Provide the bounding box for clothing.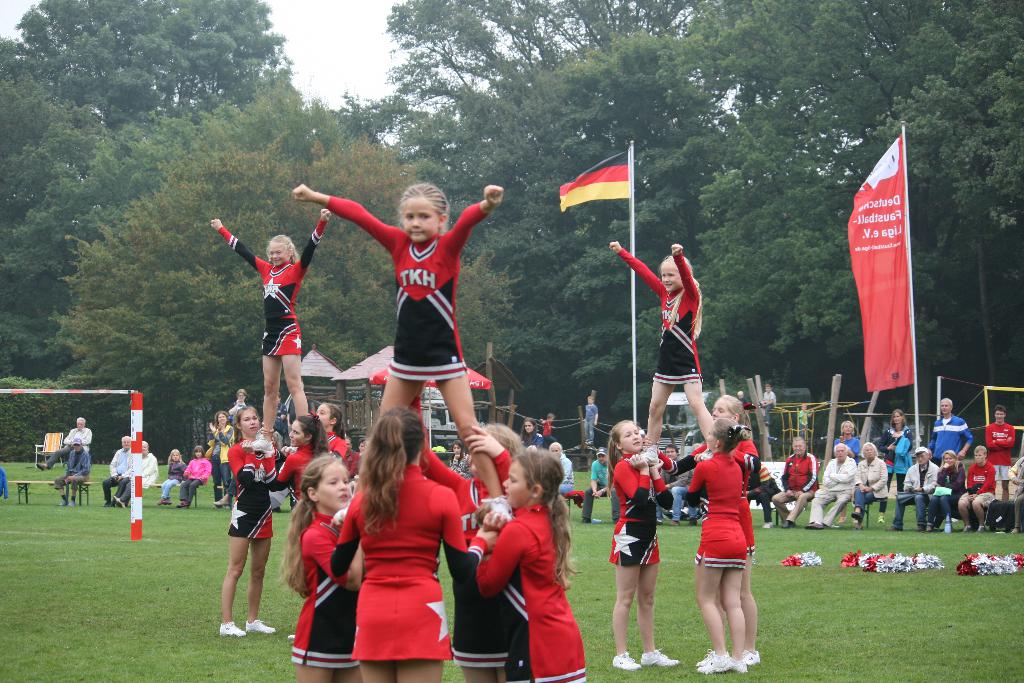
[58,454,90,489].
